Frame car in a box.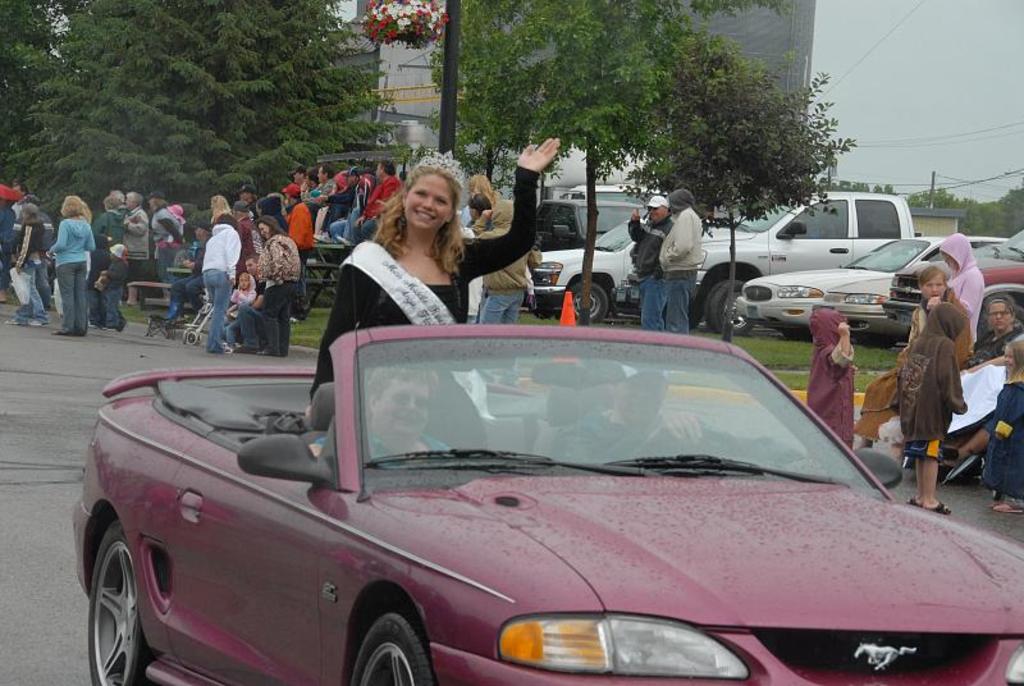
x1=737 y1=229 x2=1009 y2=337.
